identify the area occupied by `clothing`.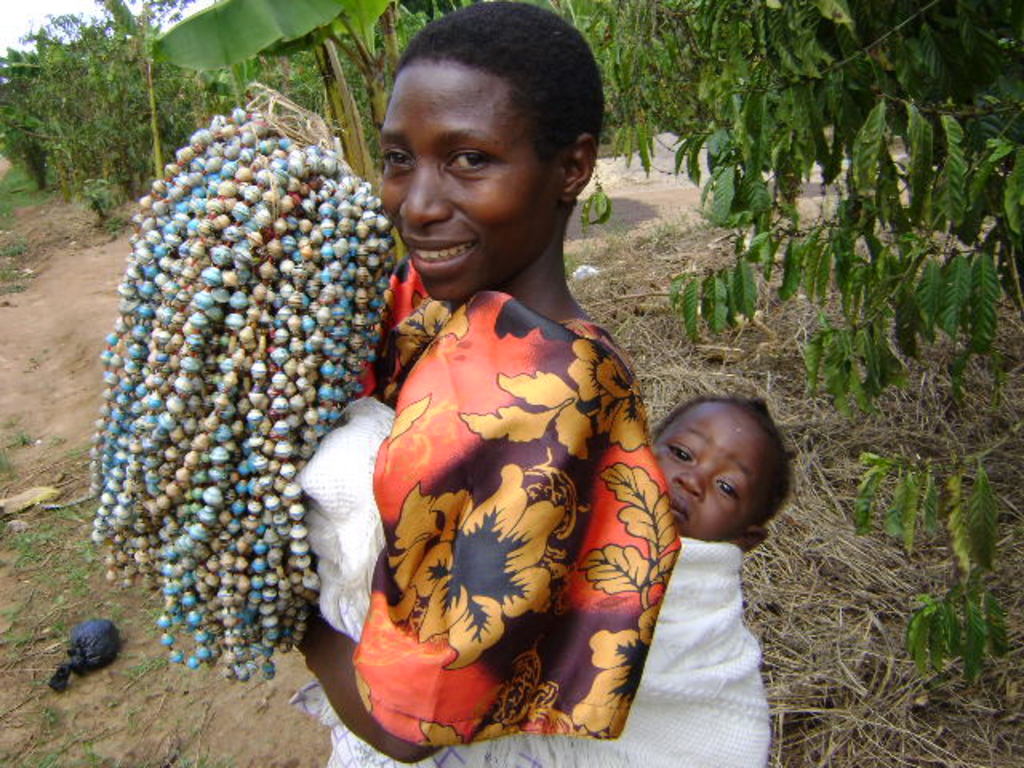
Area: {"x1": 301, "y1": 397, "x2": 770, "y2": 766}.
